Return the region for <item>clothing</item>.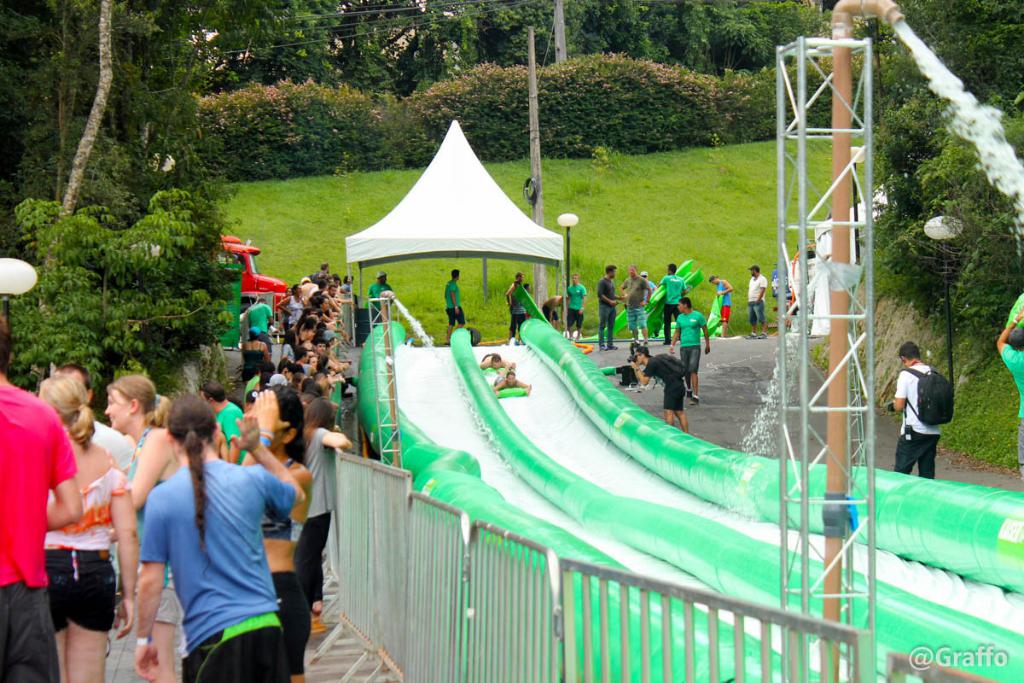
BBox(717, 277, 726, 324).
